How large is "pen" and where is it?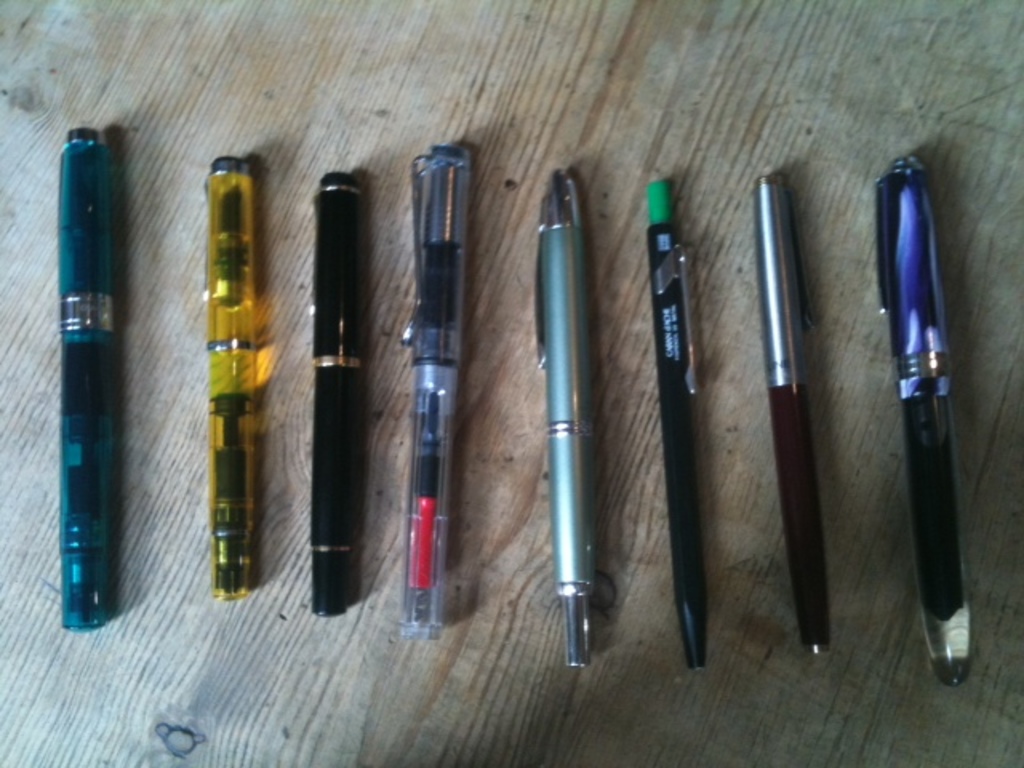
Bounding box: pyautogui.locateOnScreen(58, 126, 117, 629).
